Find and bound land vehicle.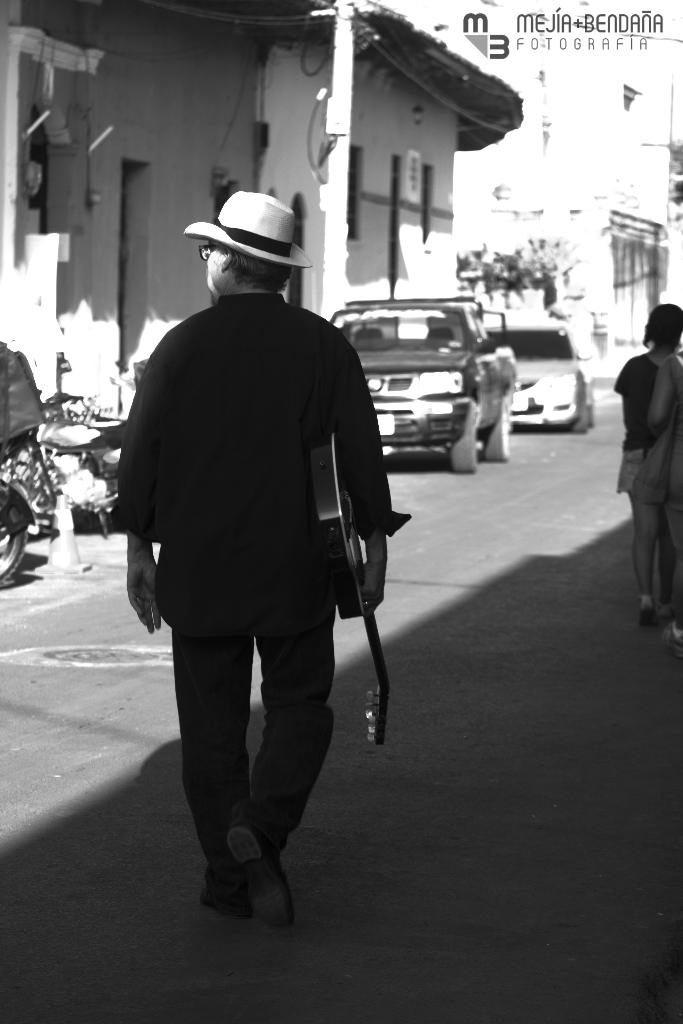
Bound: BBox(332, 297, 519, 472).
